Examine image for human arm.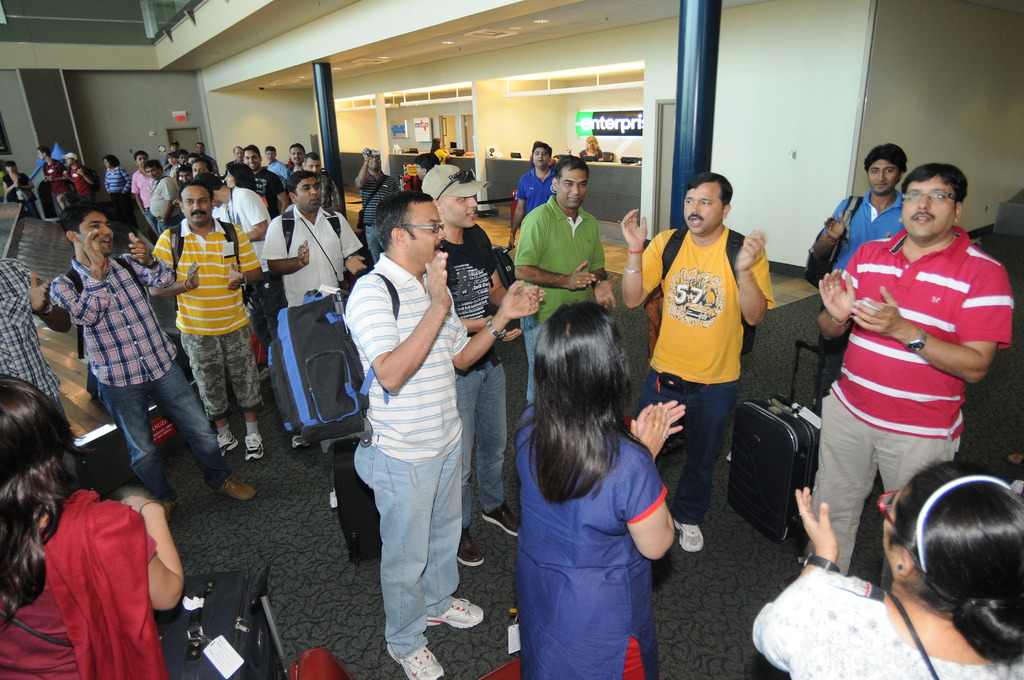
Examination result: bbox=(340, 250, 455, 396).
